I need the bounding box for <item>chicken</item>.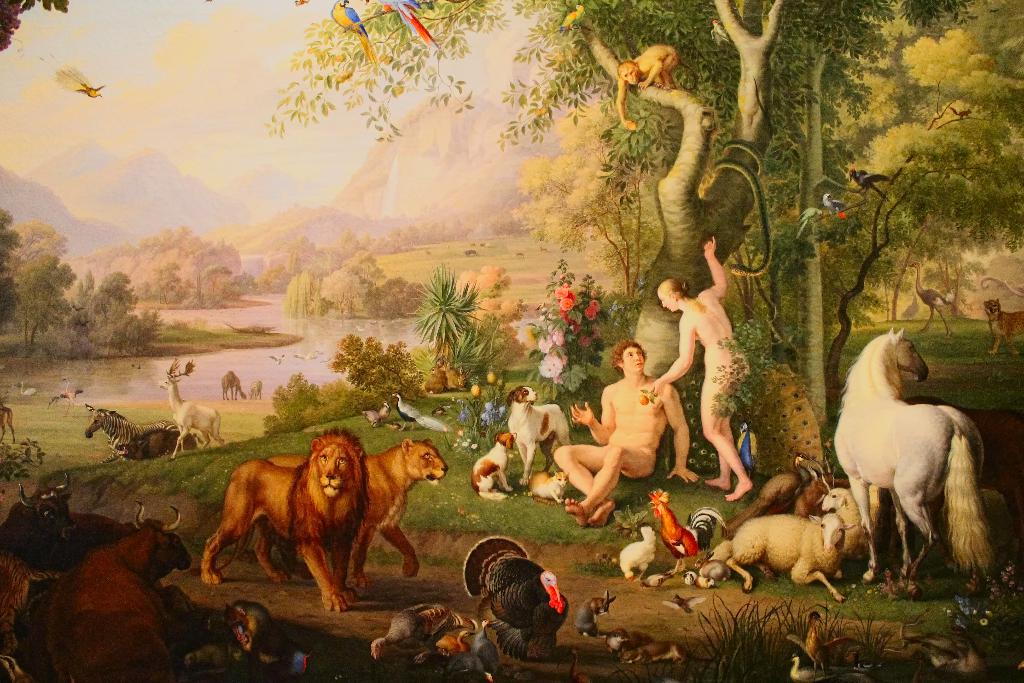
Here it is: left=643, top=491, right=725, bottom=554.
